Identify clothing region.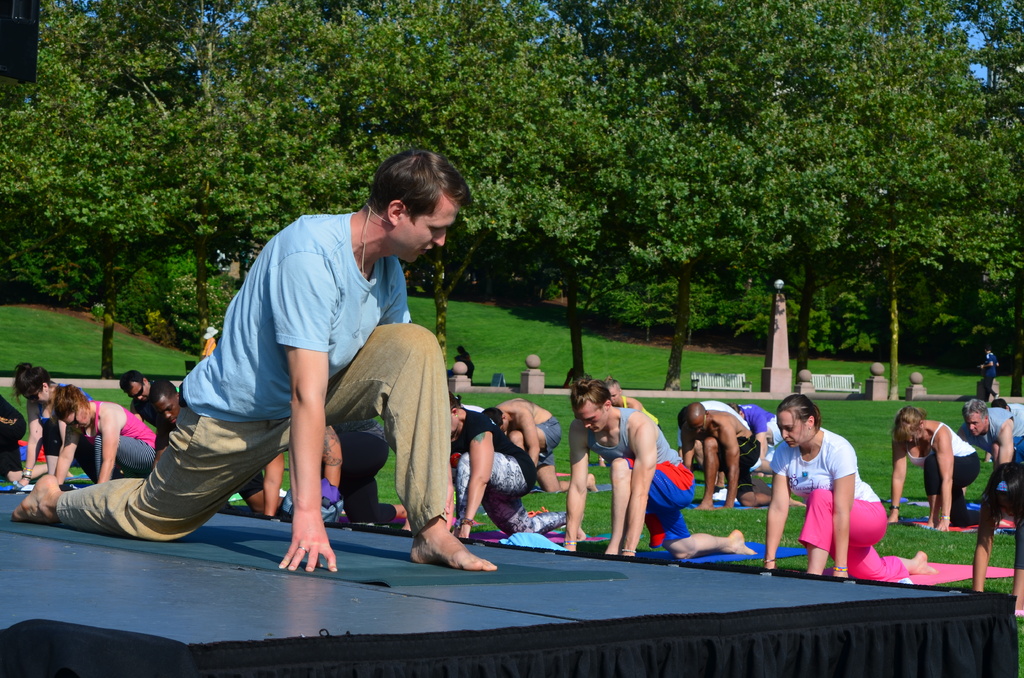
Region: rect(981, 483, 1023, 557).
